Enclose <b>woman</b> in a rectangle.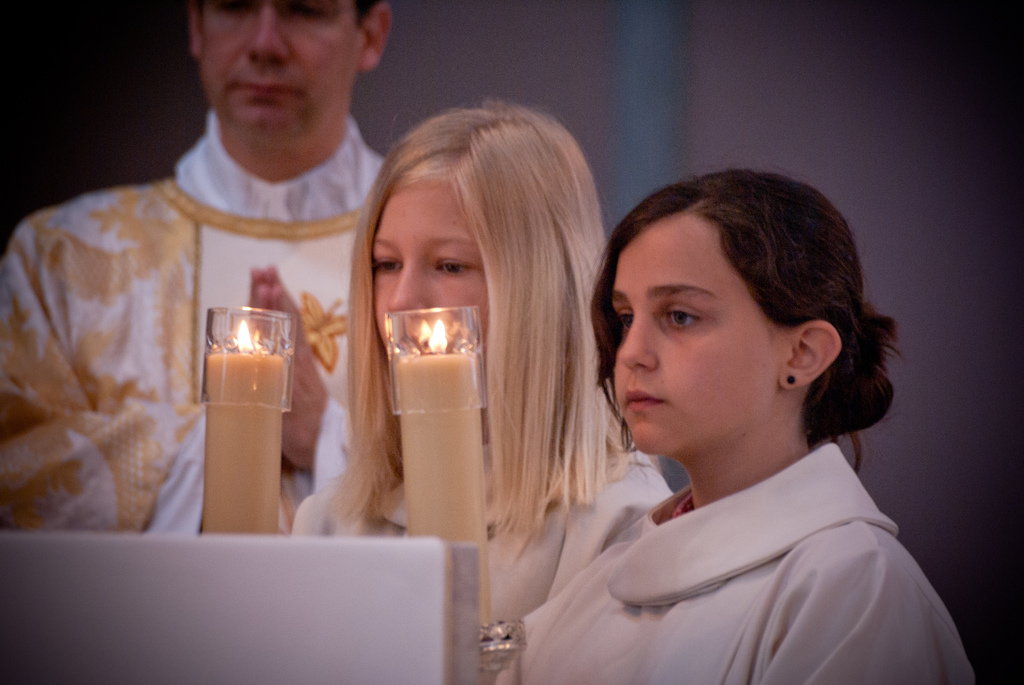
detection(290, 105, 684, 684).
